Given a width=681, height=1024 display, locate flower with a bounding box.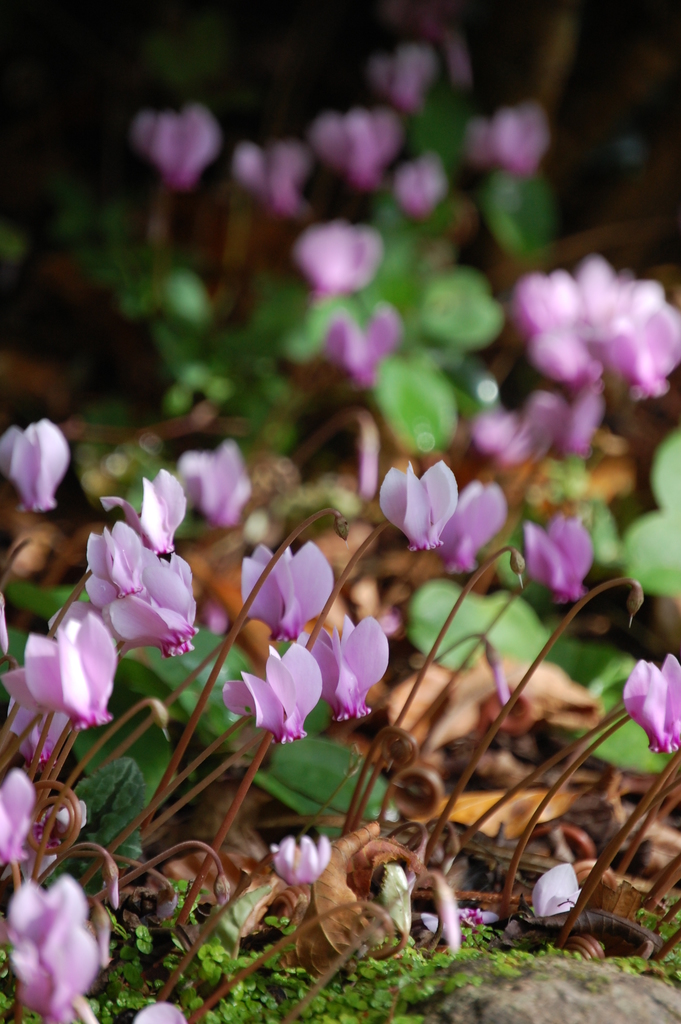
Located: [624, 655, 680, 755].
